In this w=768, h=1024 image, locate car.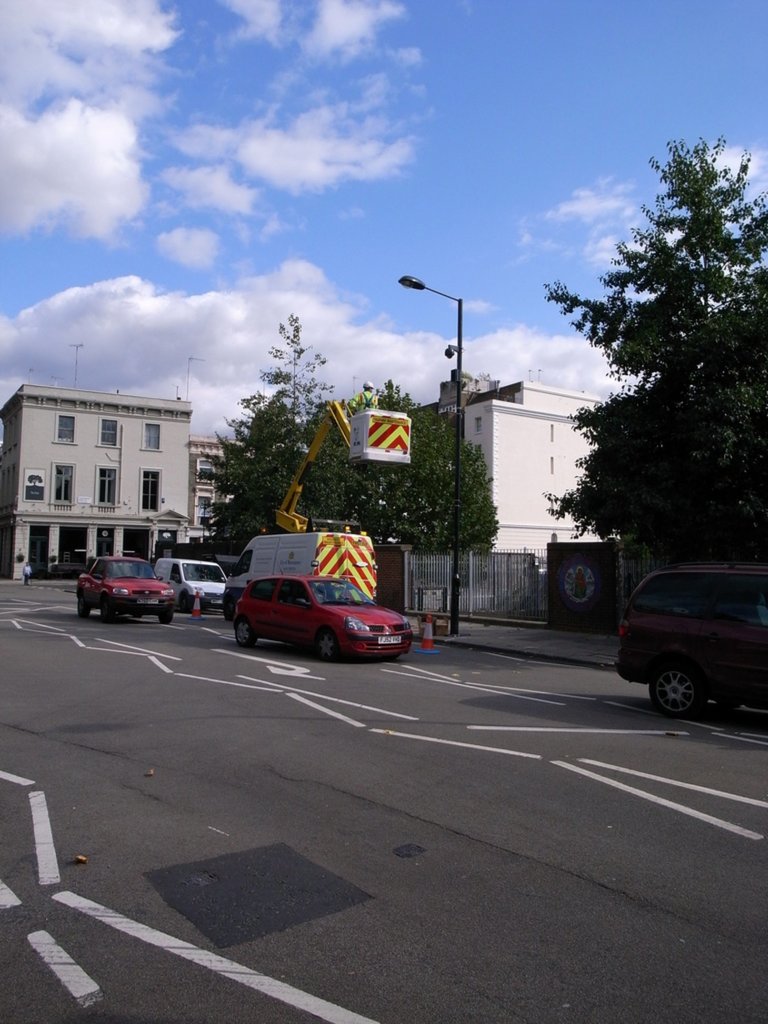
Bounding box: 227, 572, 410, 662.
